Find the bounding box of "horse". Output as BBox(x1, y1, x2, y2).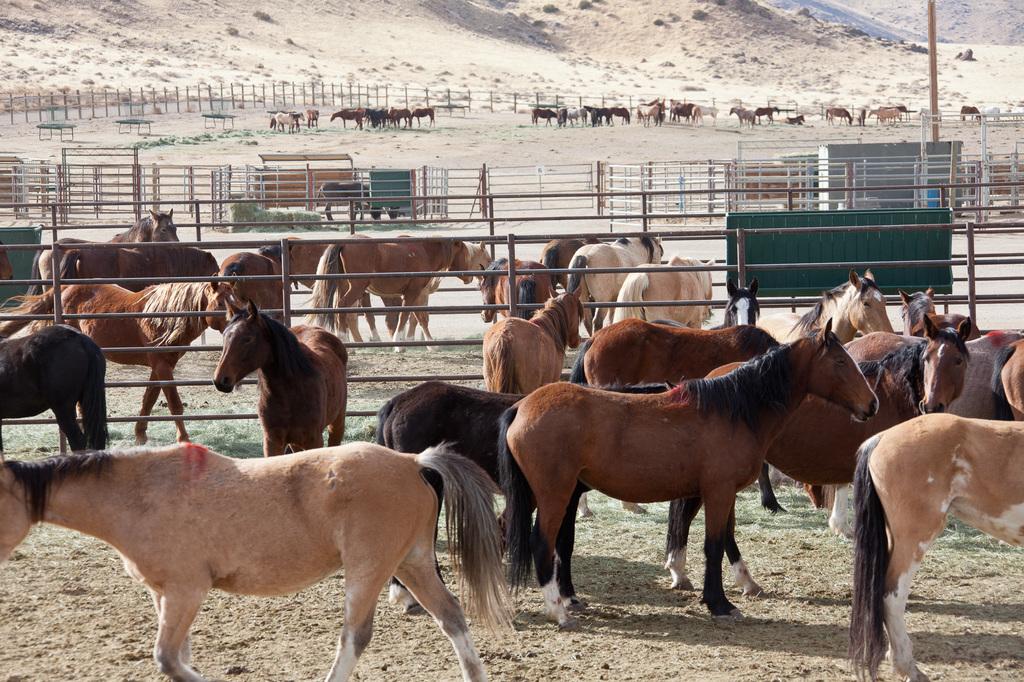
BBox(754, 106, 780, 120).
